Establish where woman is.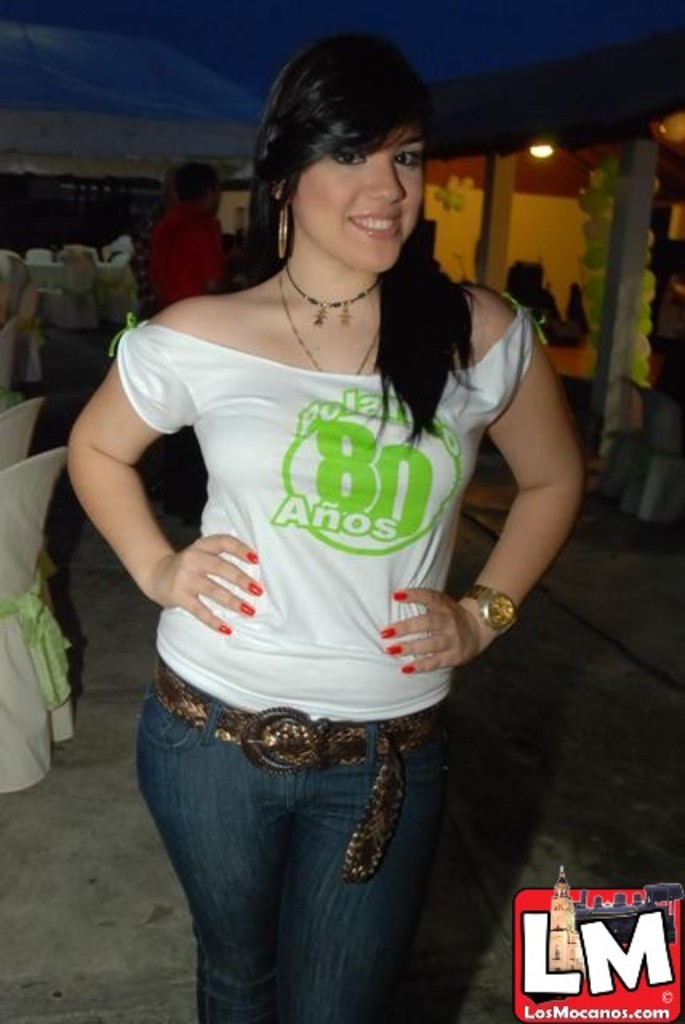
Established at x1=69, y1=37, x2=592, y2=1022.
